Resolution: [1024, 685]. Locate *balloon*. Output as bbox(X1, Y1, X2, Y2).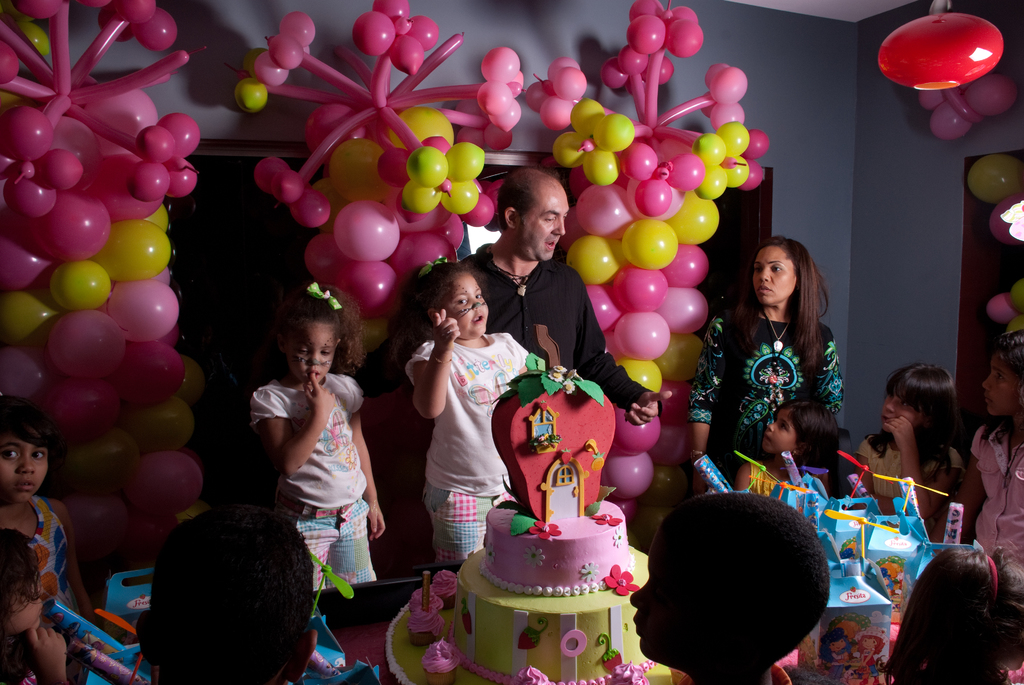
bbox(72, 0, 109, 12).
